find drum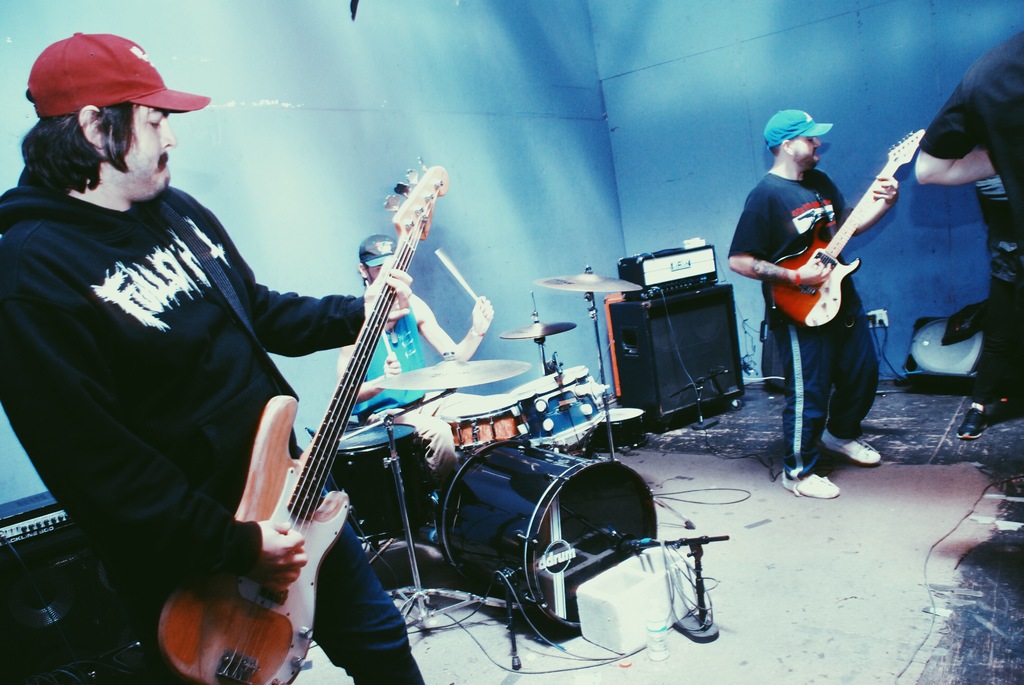
l=329, t=429, r=415, b=531
